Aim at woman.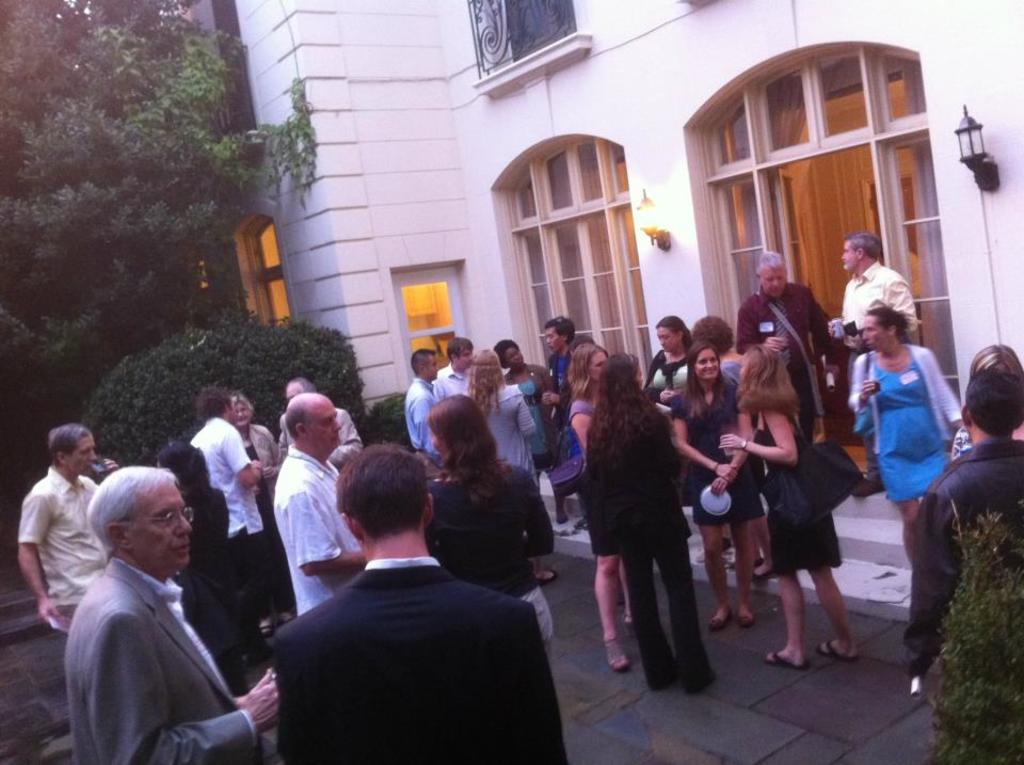
Aimed at <bbox>226, 385, 285, 605</bbox>.
